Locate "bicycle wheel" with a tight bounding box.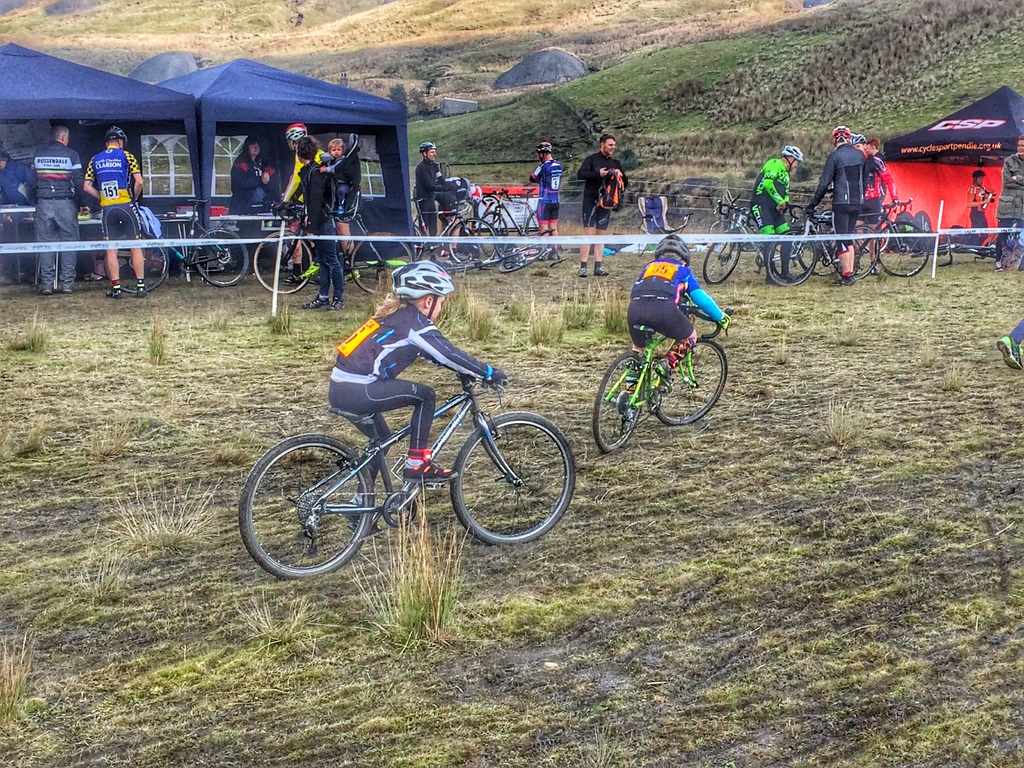
region(495, 244, 547, 276).
